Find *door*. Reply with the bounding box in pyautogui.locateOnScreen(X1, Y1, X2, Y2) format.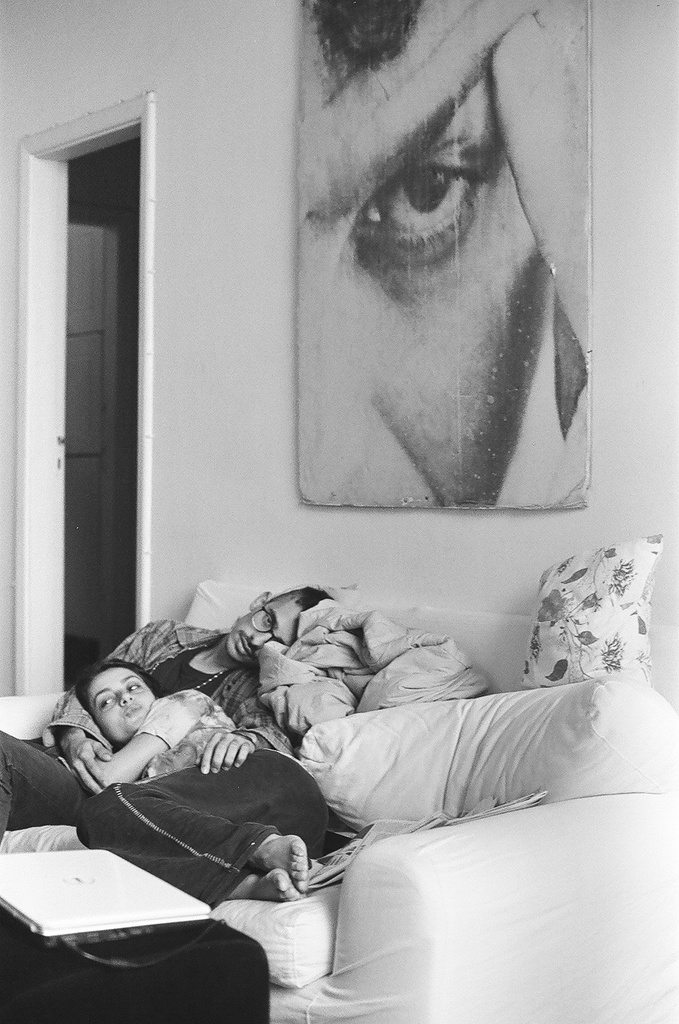
pyautogui.locateOnScreen(63, 141, 138, 681).
